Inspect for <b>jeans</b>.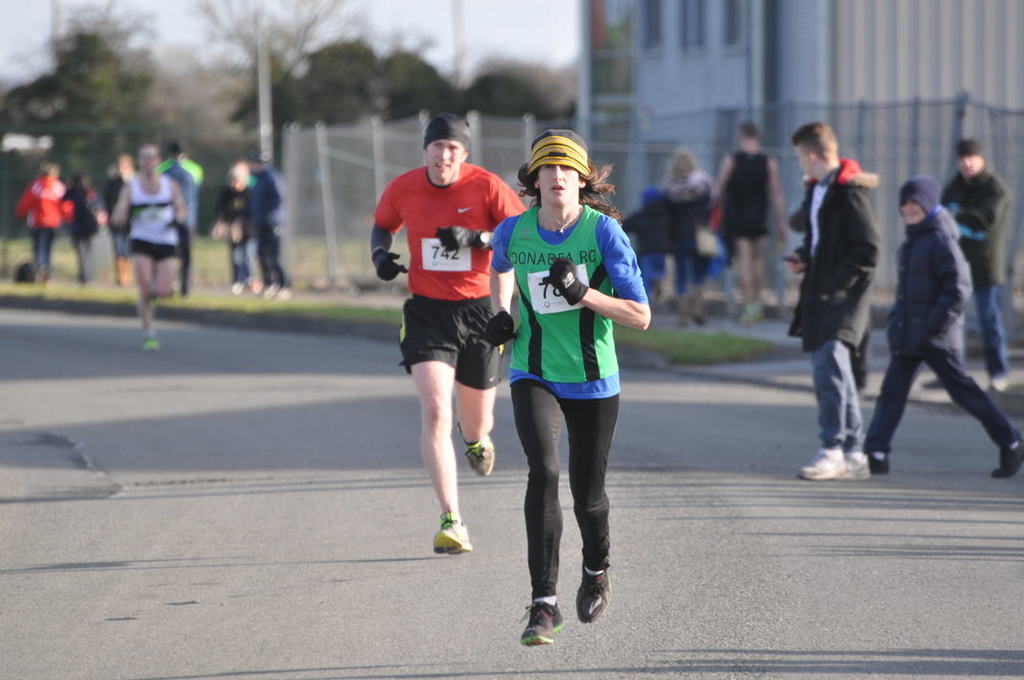
Inspection: <box>821,330,890,473</box>.
